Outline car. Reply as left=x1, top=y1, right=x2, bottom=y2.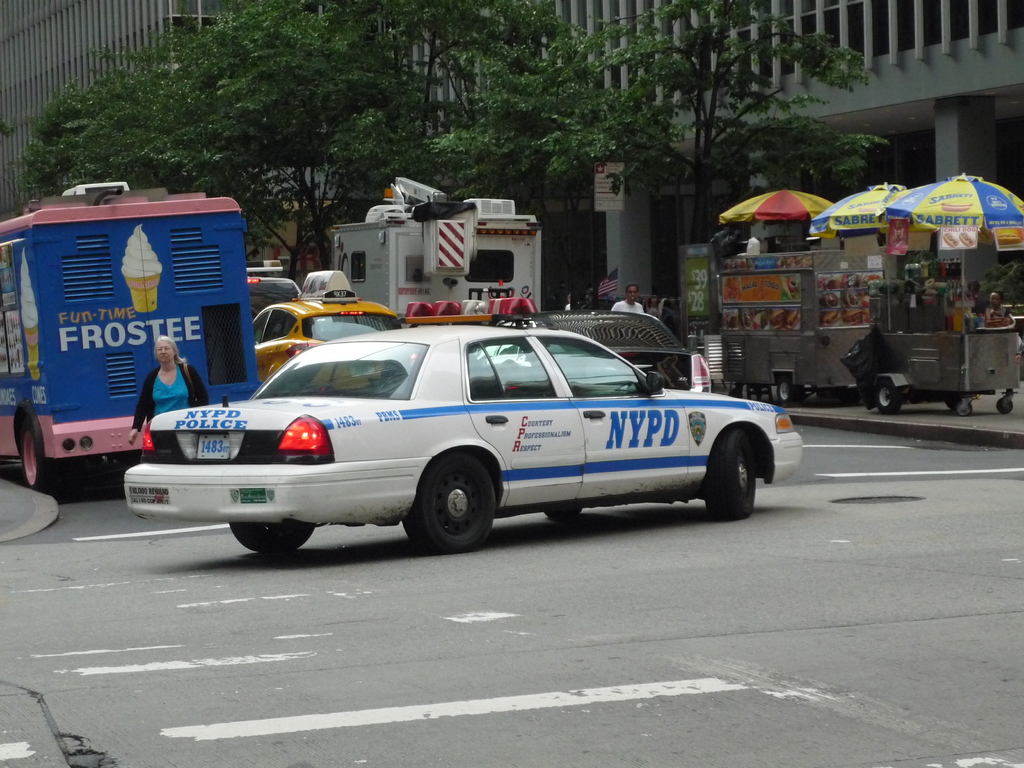
left=123, top=295, right=801, bottom=558.
